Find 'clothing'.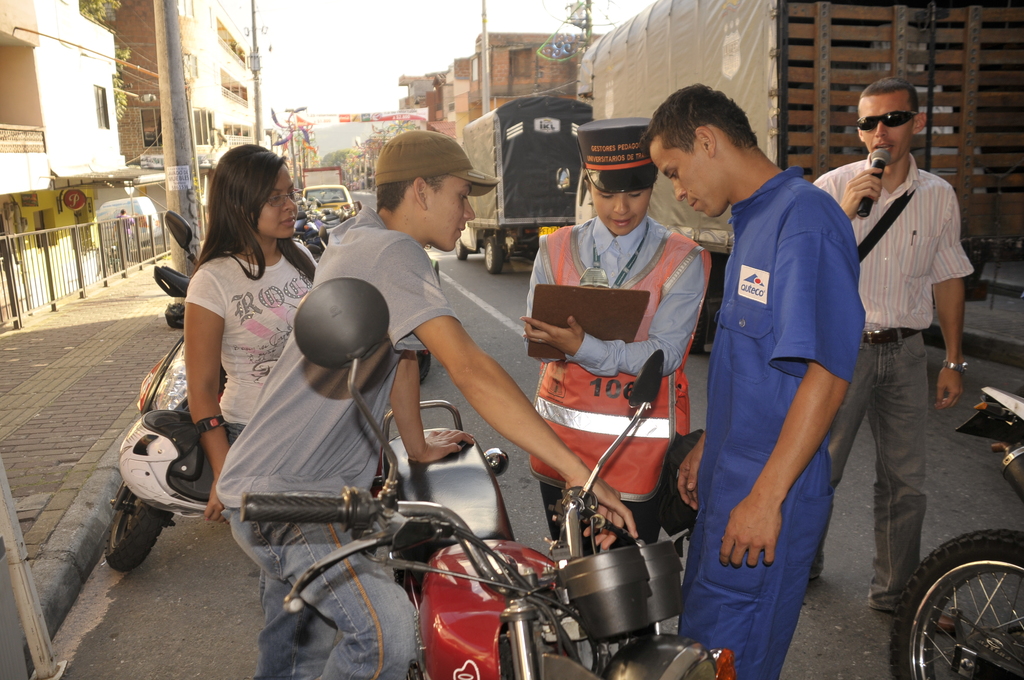
[184,244,324,453].
